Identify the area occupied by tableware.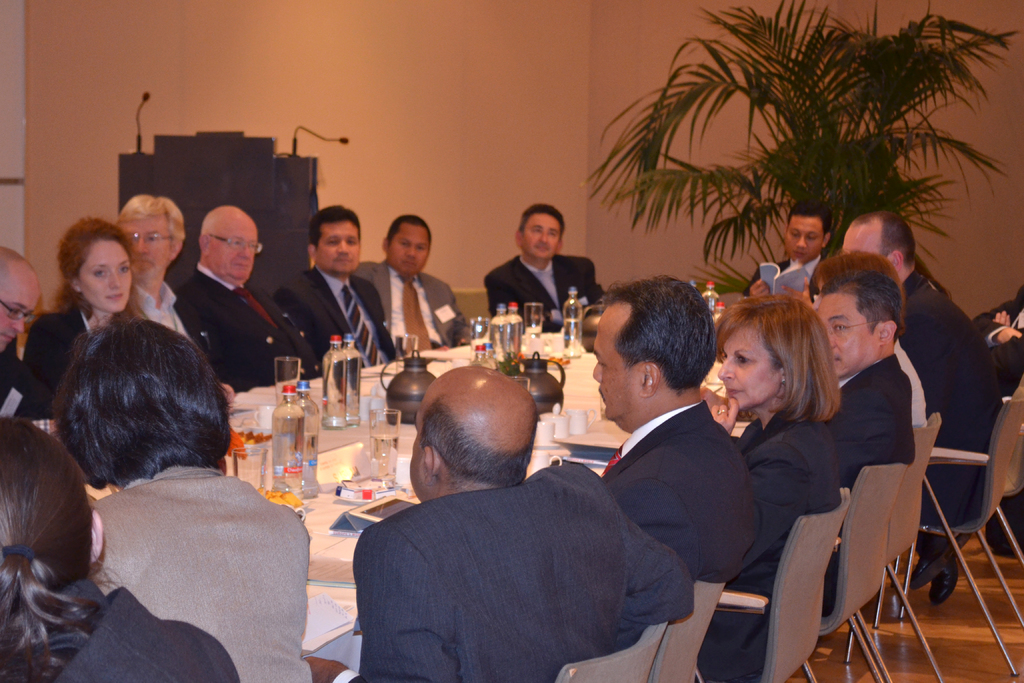
Area: [x1=368, y1=407, x2=400, y2=488].
